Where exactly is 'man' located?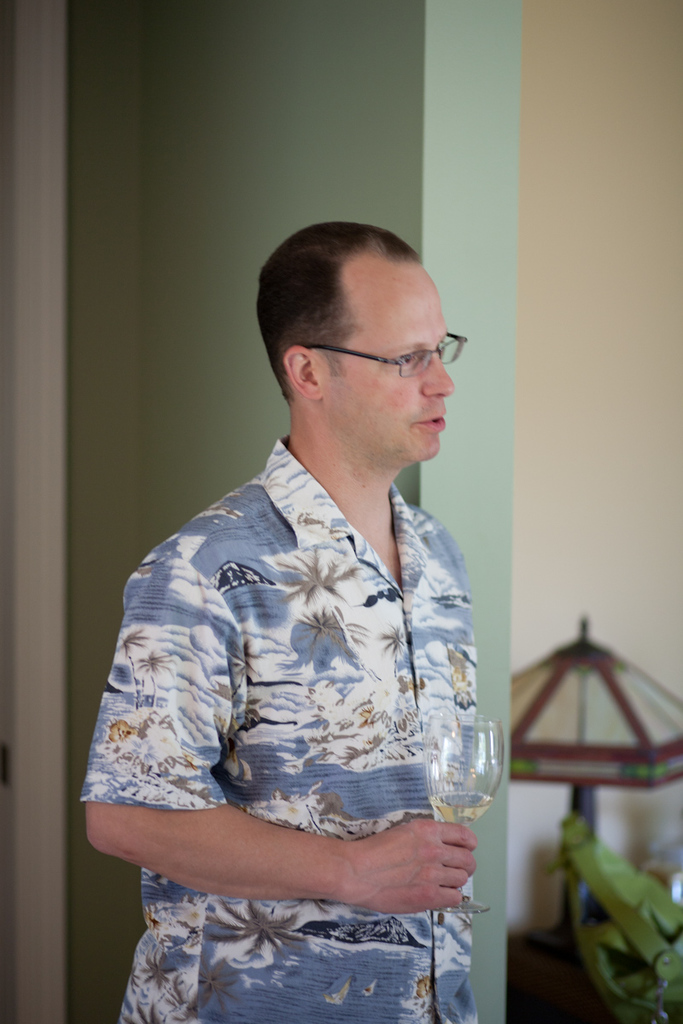
Its bounding box is 103, 235, 513, 961.
